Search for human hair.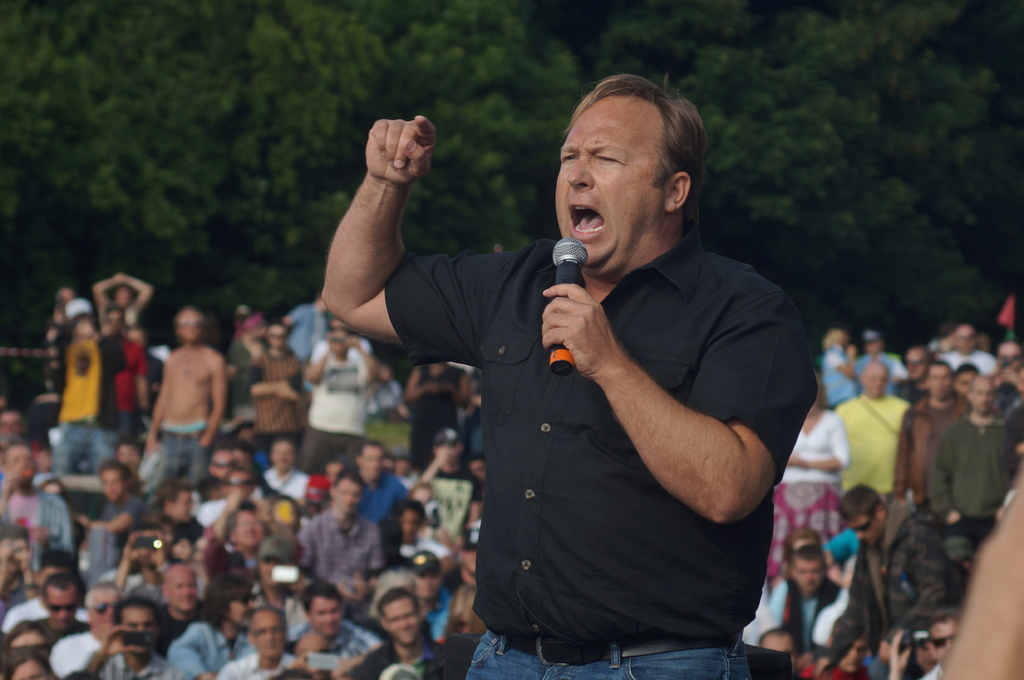
Found at crop(553, 82, 701, 233).
